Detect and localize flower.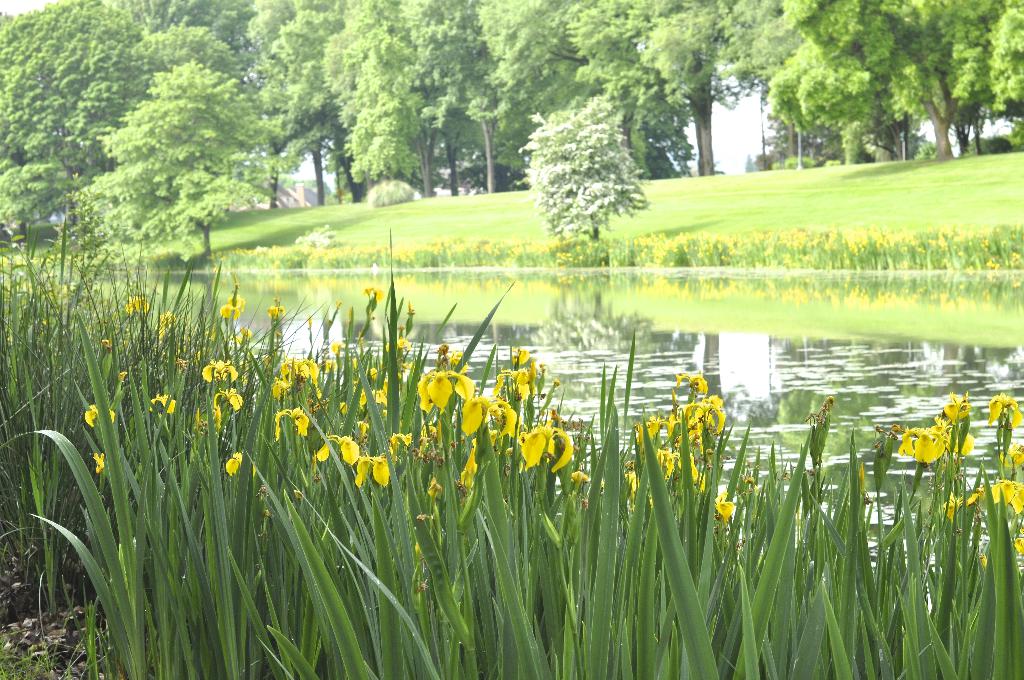
Localized at 362/285/388/307.
